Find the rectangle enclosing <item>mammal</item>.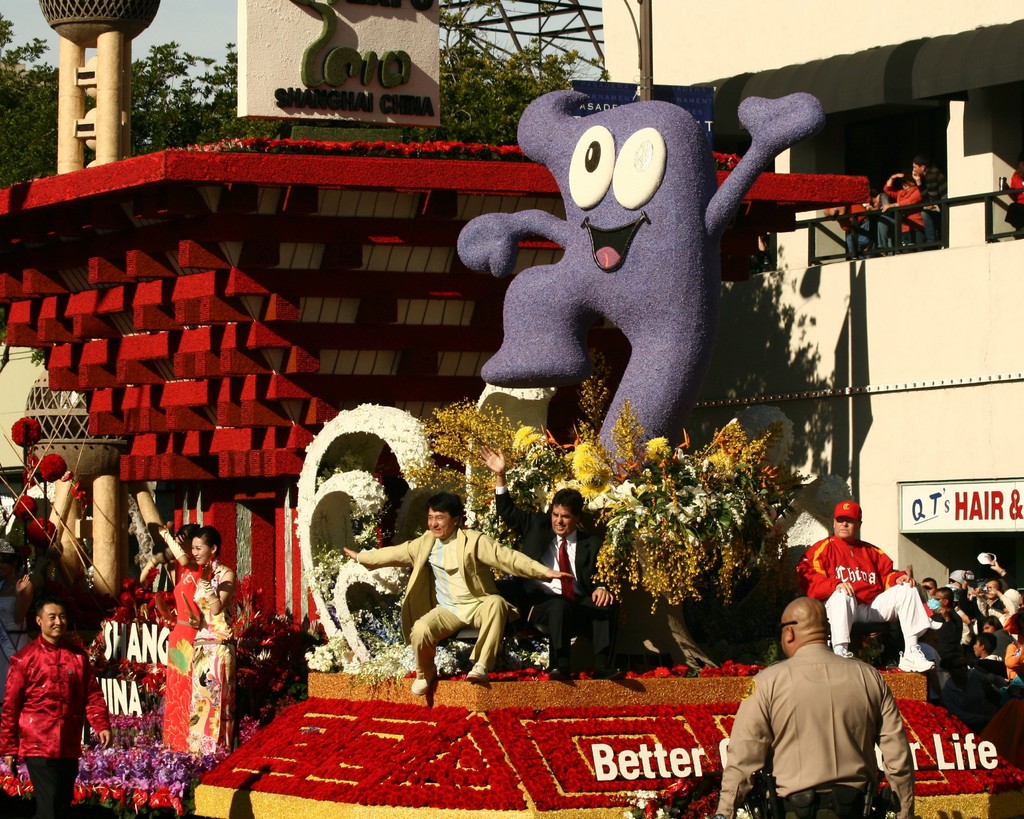
<bbox>796, 501, 937, 677</bbox>.
